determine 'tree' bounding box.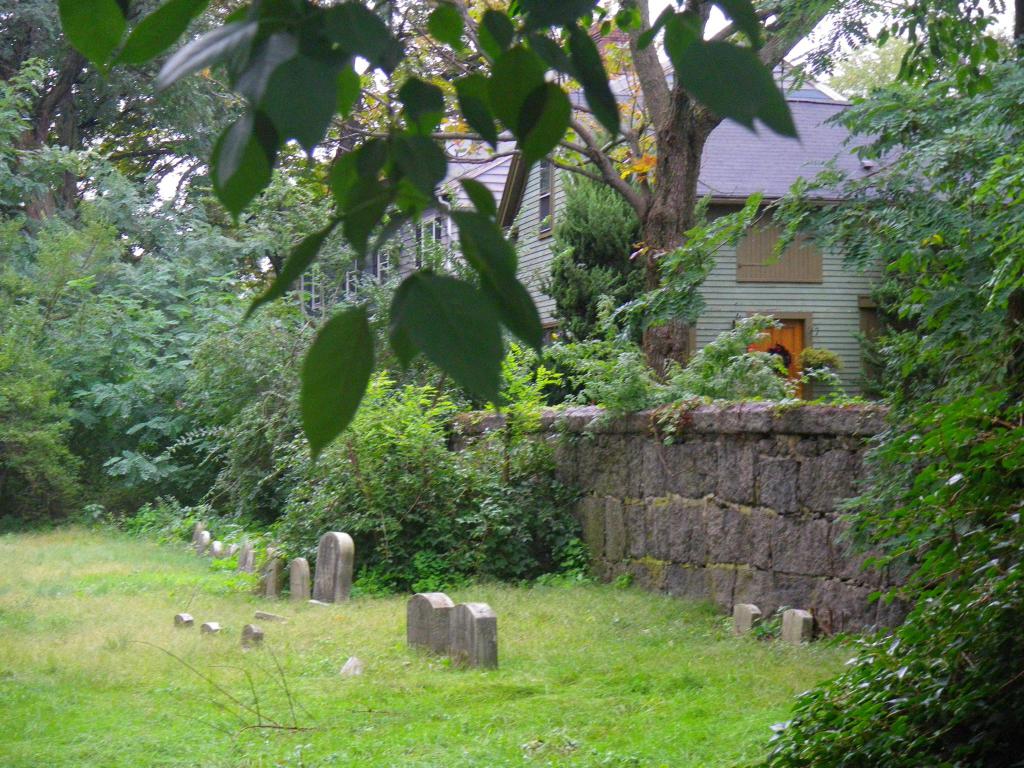
Determined: rect(621, 0, 1023, 767).
